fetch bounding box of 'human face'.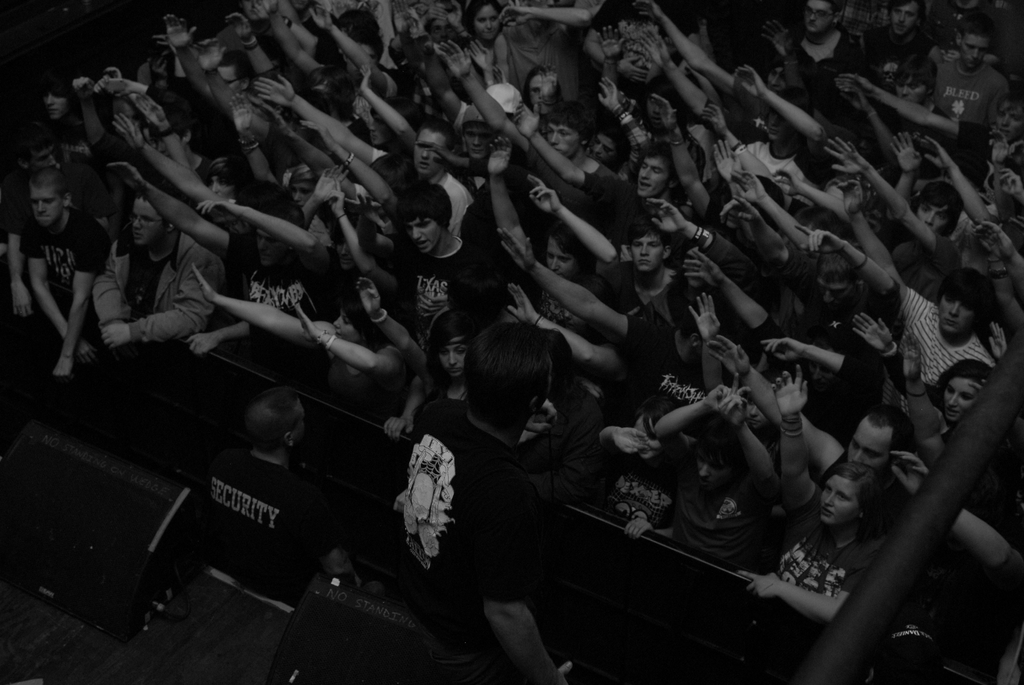
Bbox: (692,443,733,489).
